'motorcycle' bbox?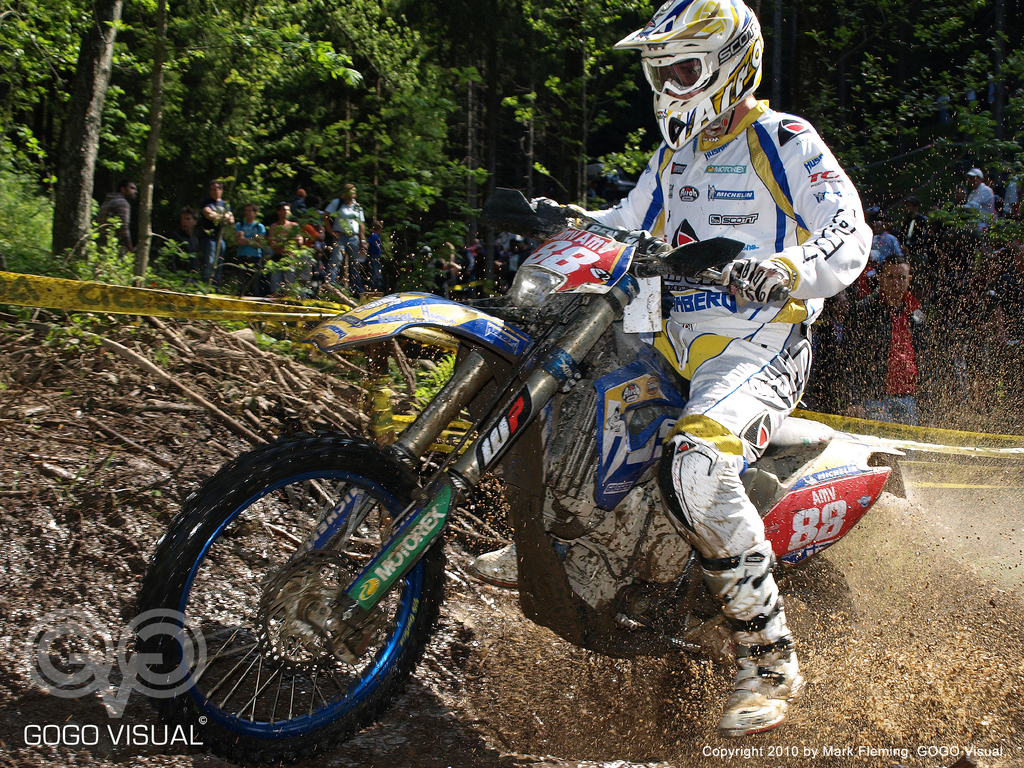
<bbox>88, 195, 893, 767</bbox>
